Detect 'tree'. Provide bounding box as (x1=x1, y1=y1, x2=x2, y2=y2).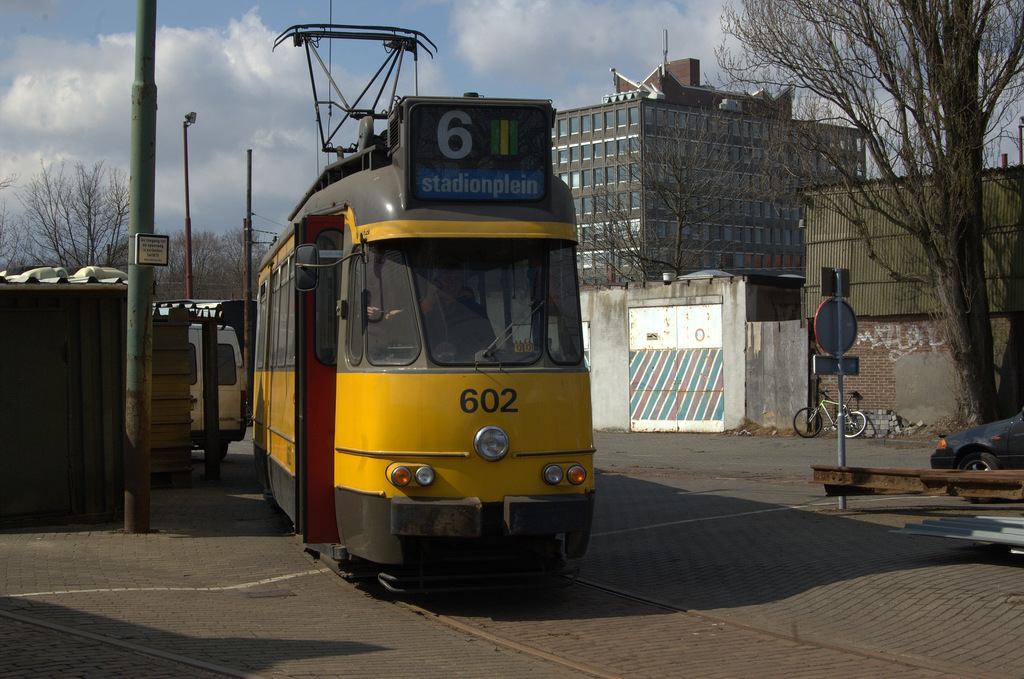
(x1=12, y1=132, x2=123, y2=272).
